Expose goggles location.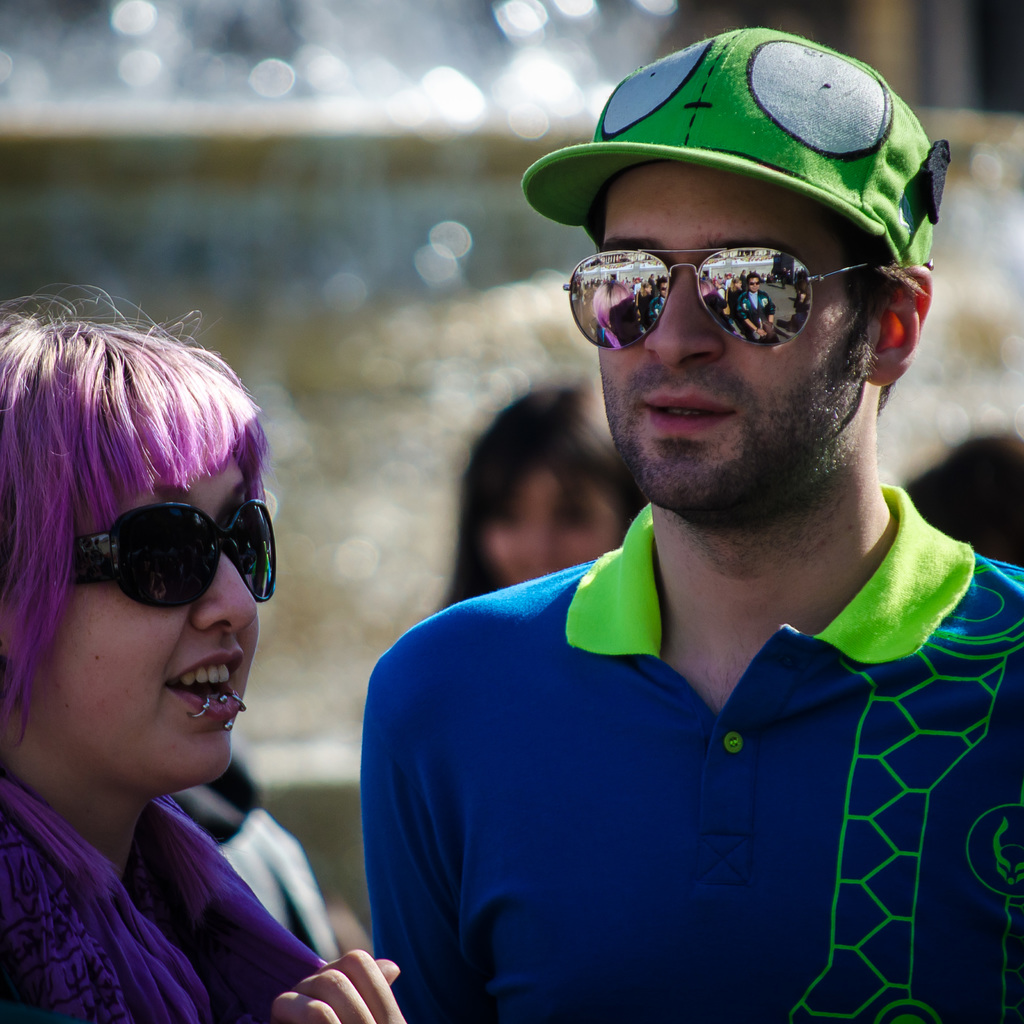
Exposed at {"left": 67, "top": 501, "right": 278, "bottom": 608}.
